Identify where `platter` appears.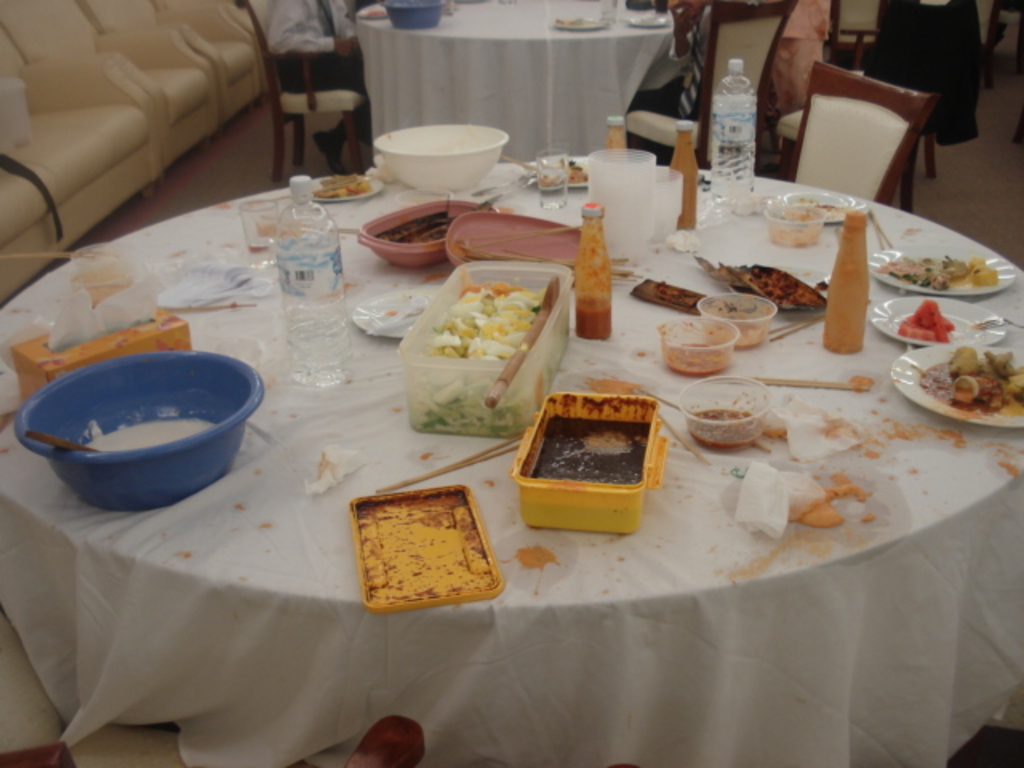
Appears at l=309, t=176, r=379, b=202.
